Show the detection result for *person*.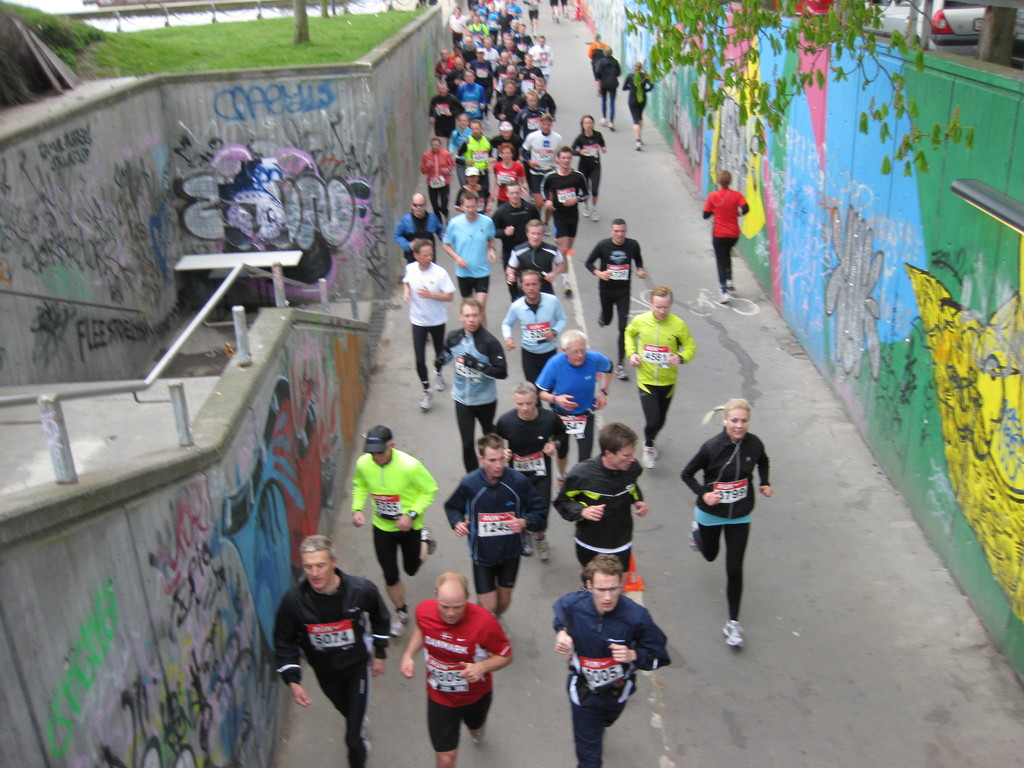
555 429 650 581.
